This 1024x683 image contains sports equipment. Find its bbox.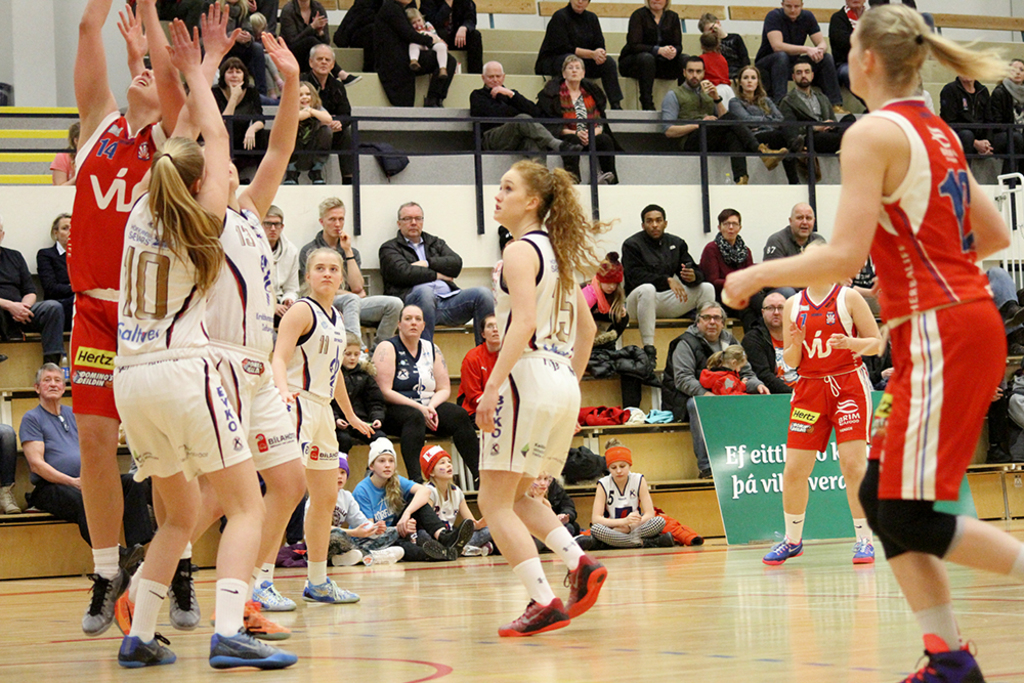
764:536:802:569.
